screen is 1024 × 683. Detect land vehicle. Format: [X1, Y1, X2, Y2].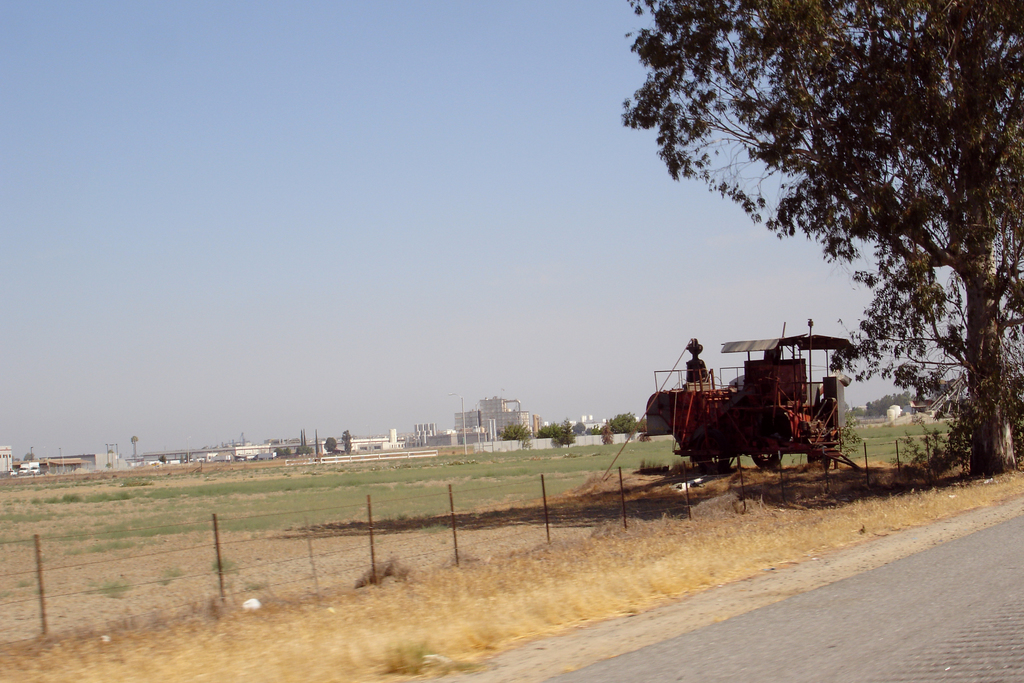
[644, 336, 877, 475].
